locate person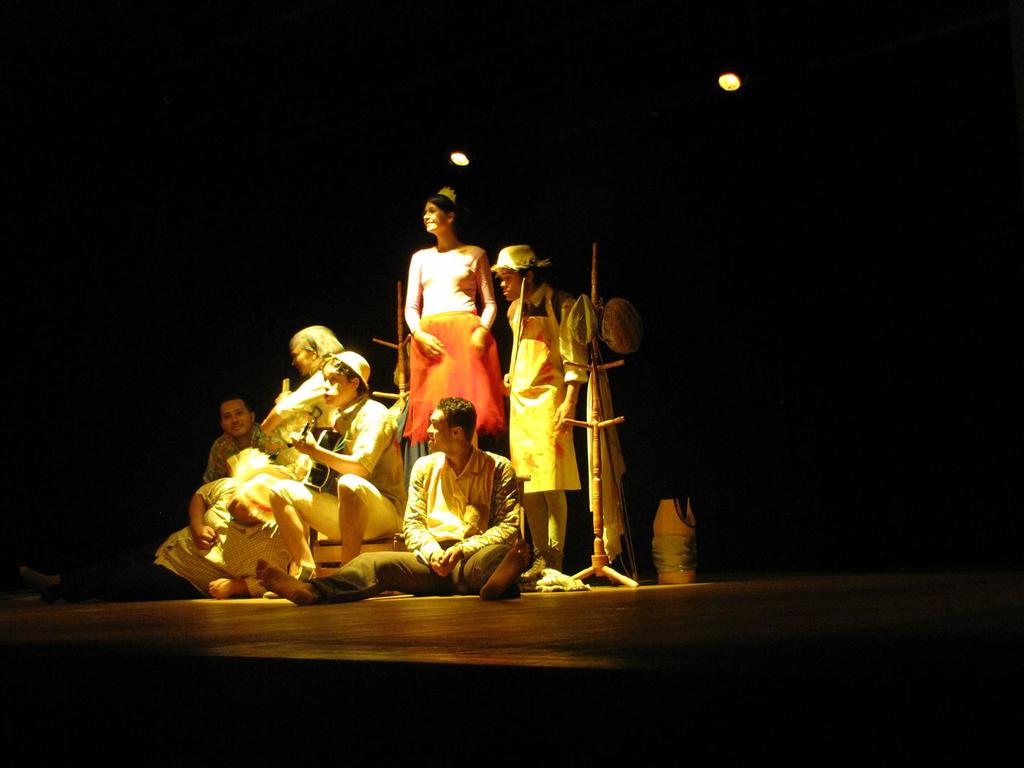
[left=503, top=246, right=583, bottom=589]
